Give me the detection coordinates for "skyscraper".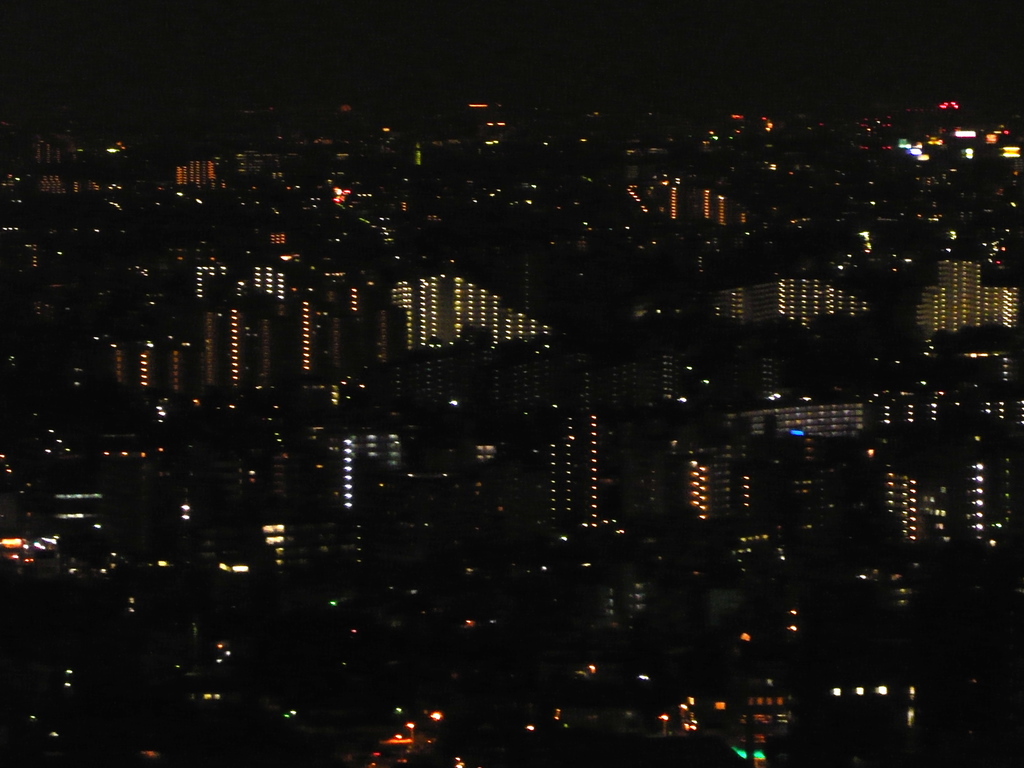
(x1=547, y1=399, x2=589, y2=525).
